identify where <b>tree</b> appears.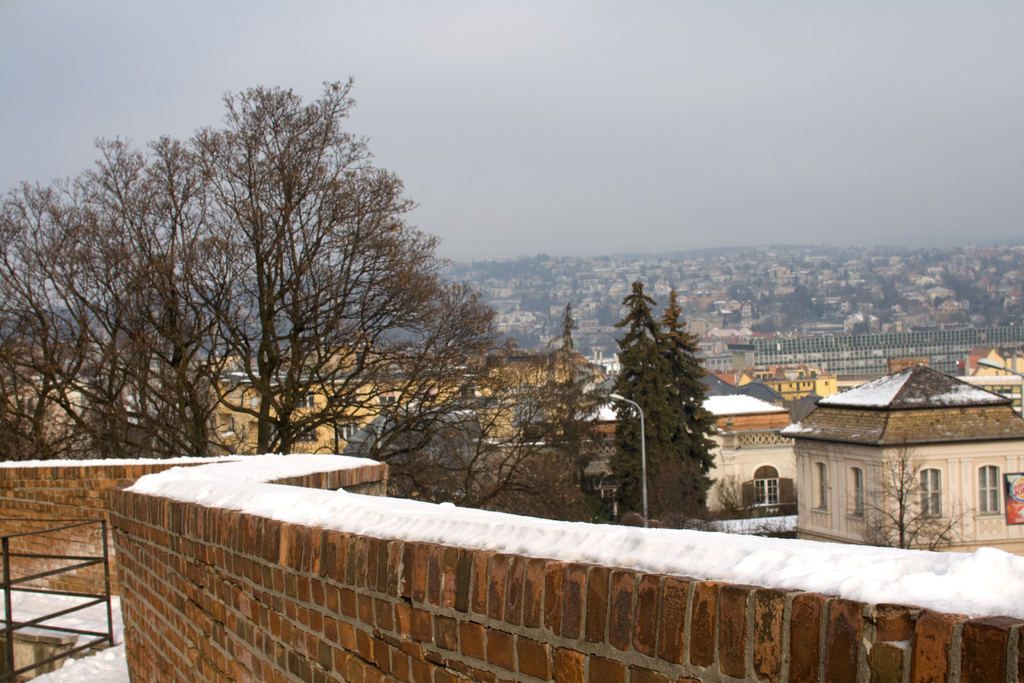
Appears at box(838, 270, 851, 285).
